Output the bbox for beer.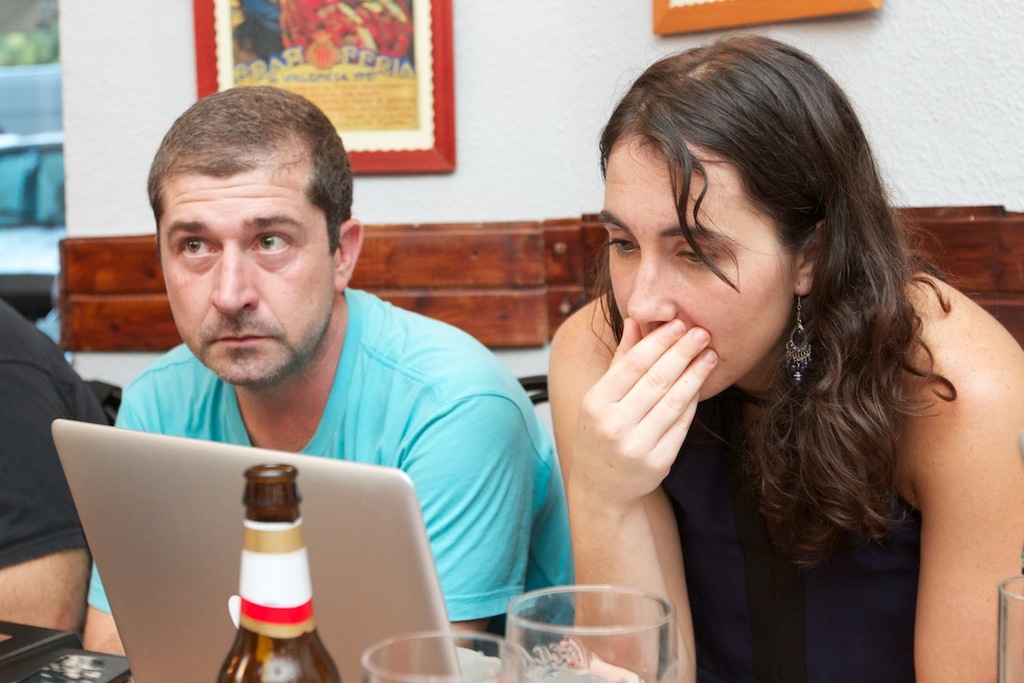
[217,461,340,682].
